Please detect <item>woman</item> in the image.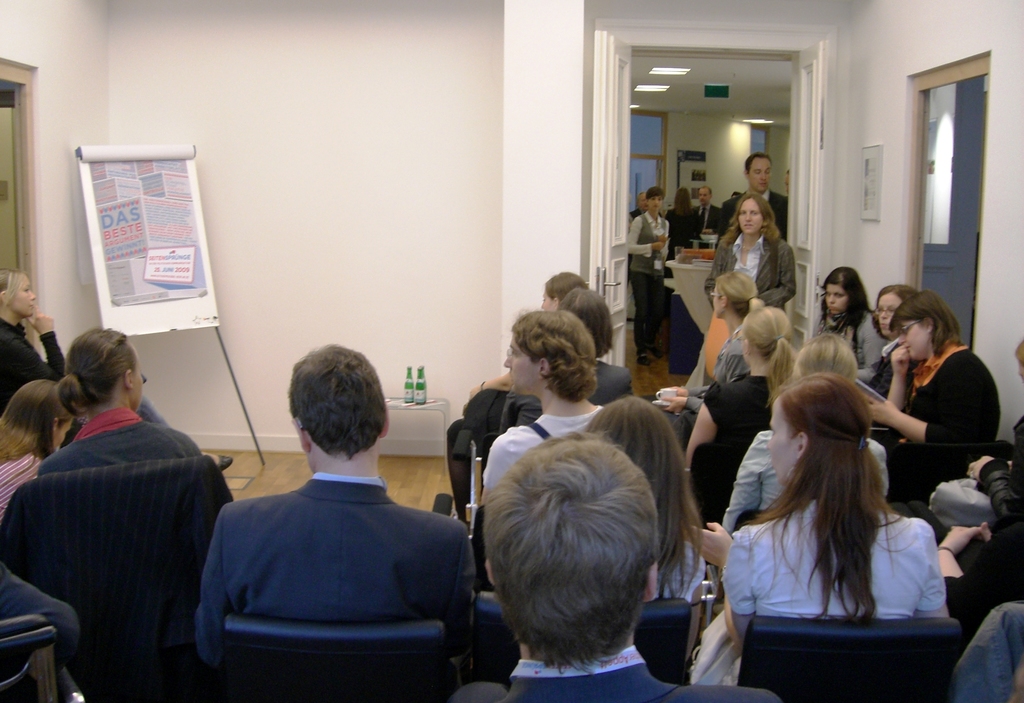
l=468, t=276, r=580, b=395.
